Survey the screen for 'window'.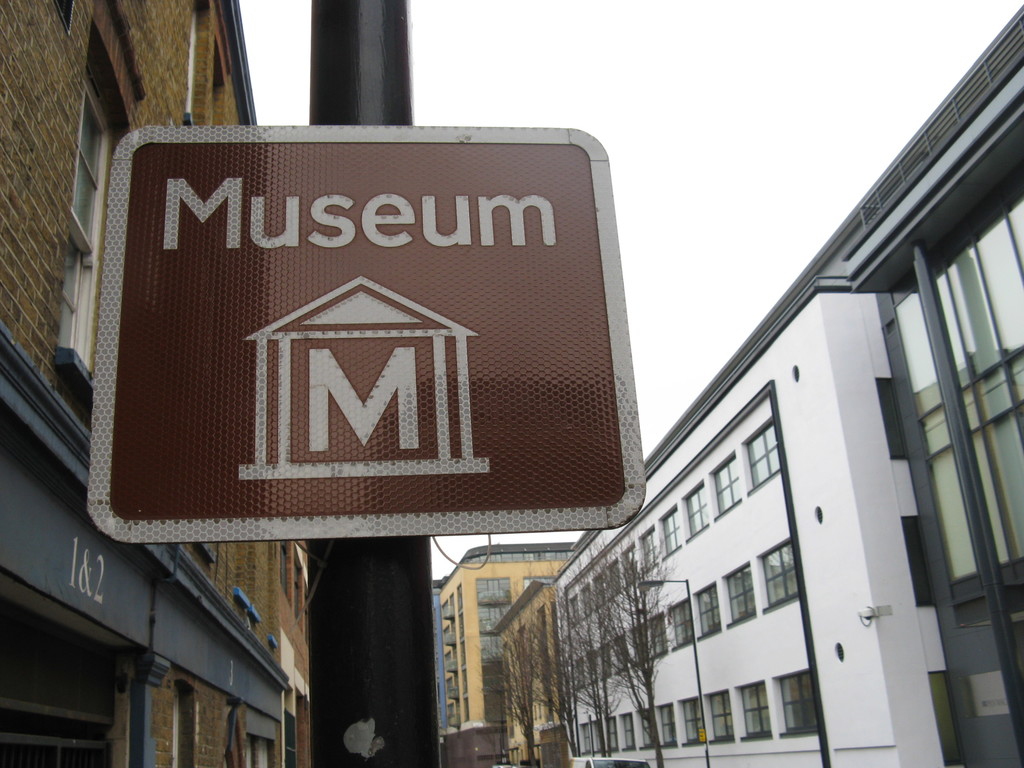
Survey found: {"left": 697, "top": 583, "right": 719, "bottom": 639}.
